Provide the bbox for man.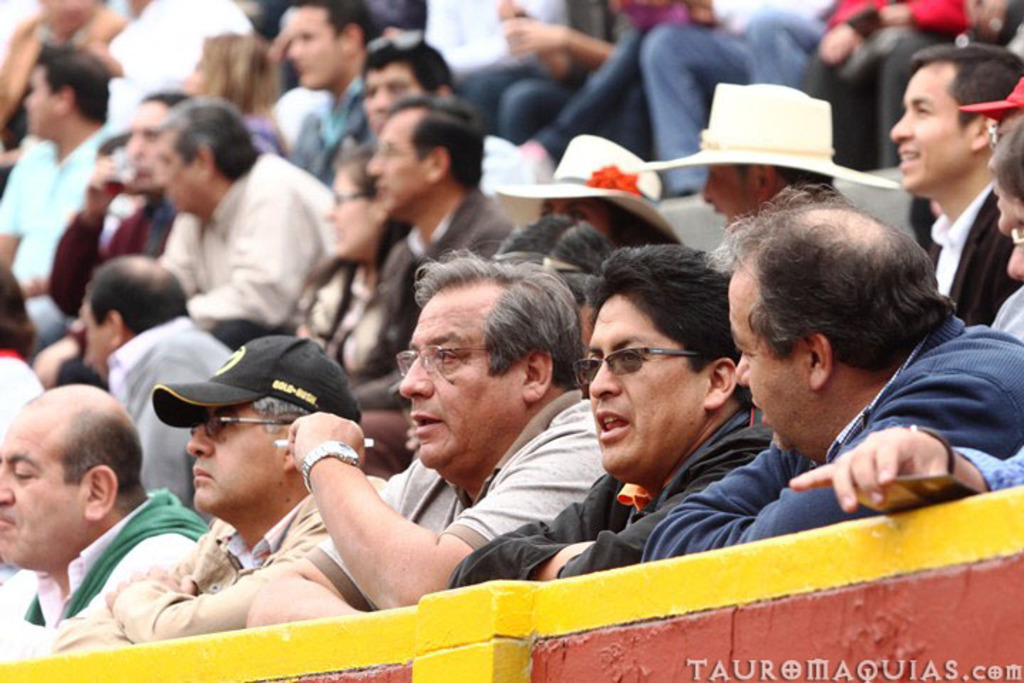
select_region(148, 98, 340, 344).
